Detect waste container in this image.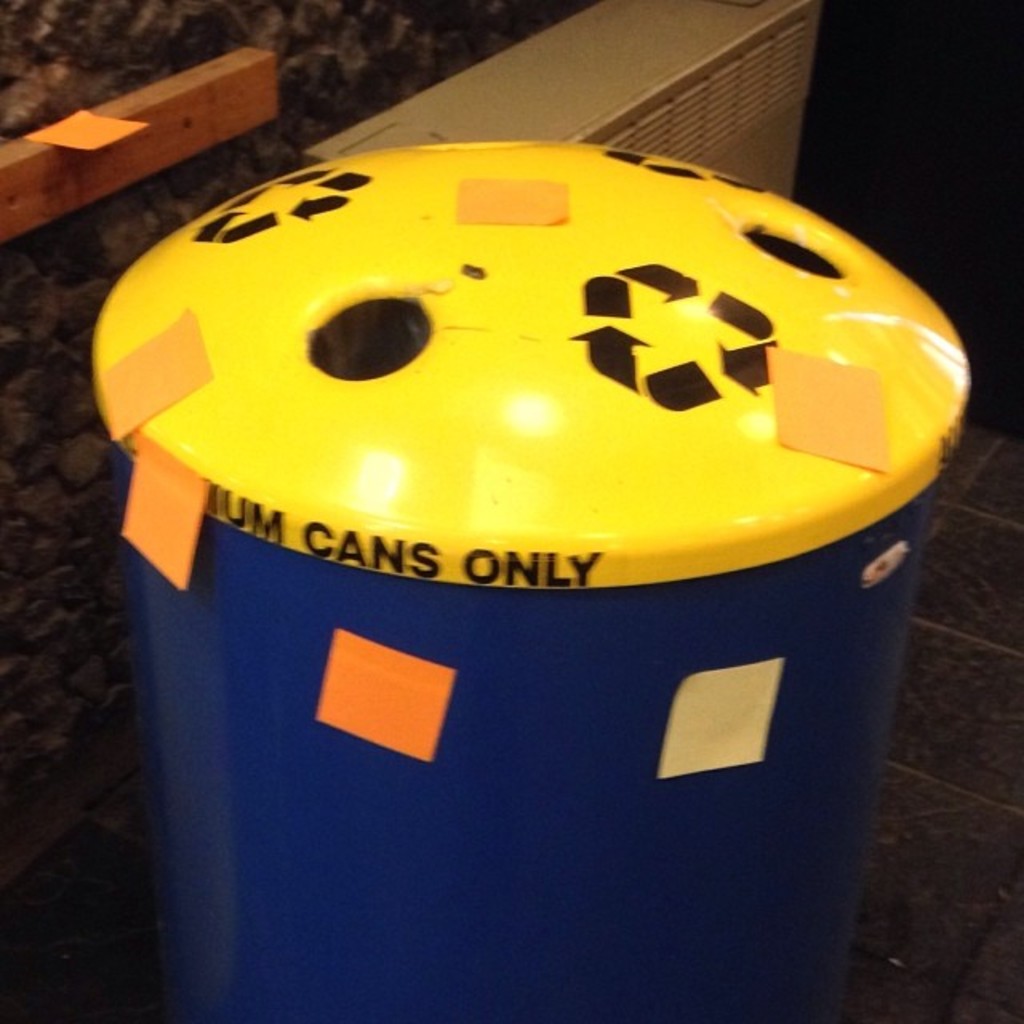
Detection: <box>93,138,968,1022</box>.
